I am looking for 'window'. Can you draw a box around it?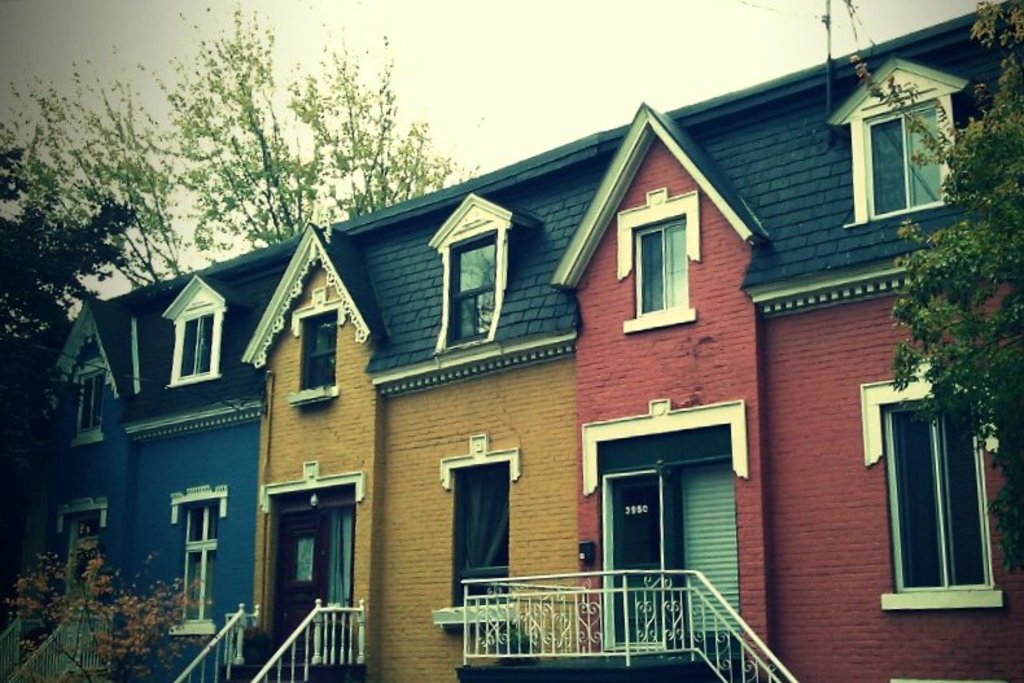
Sure, the bounding box is (301,299,341,388).
